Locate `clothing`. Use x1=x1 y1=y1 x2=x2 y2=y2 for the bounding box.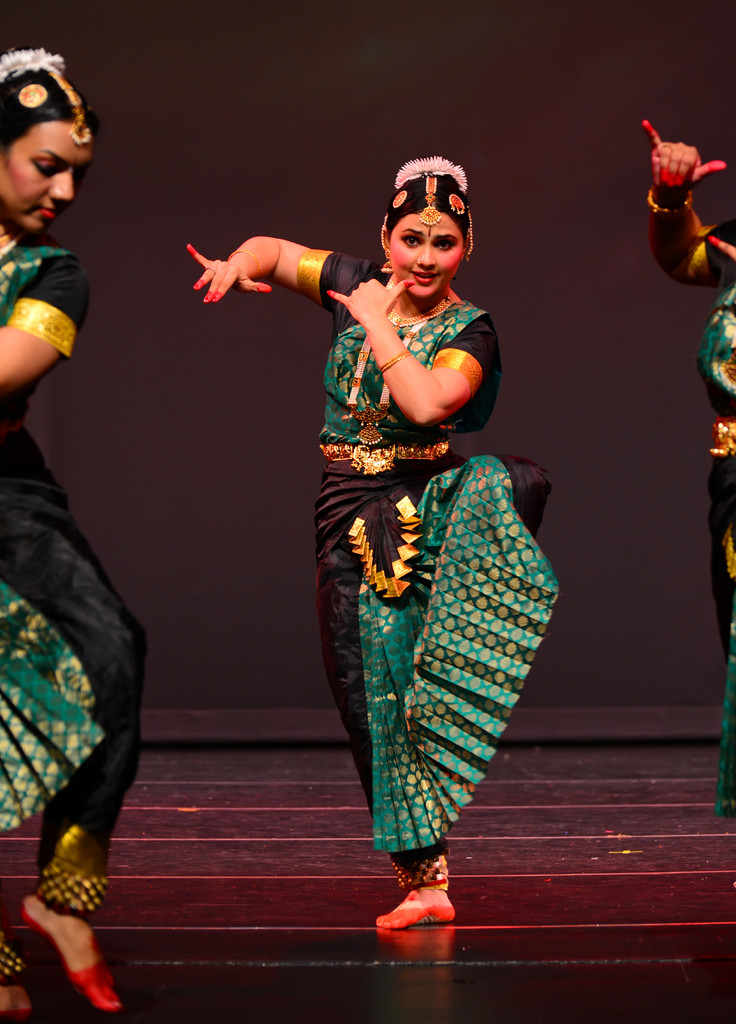
x1=257 y1=234 x2=543 y2=861.
